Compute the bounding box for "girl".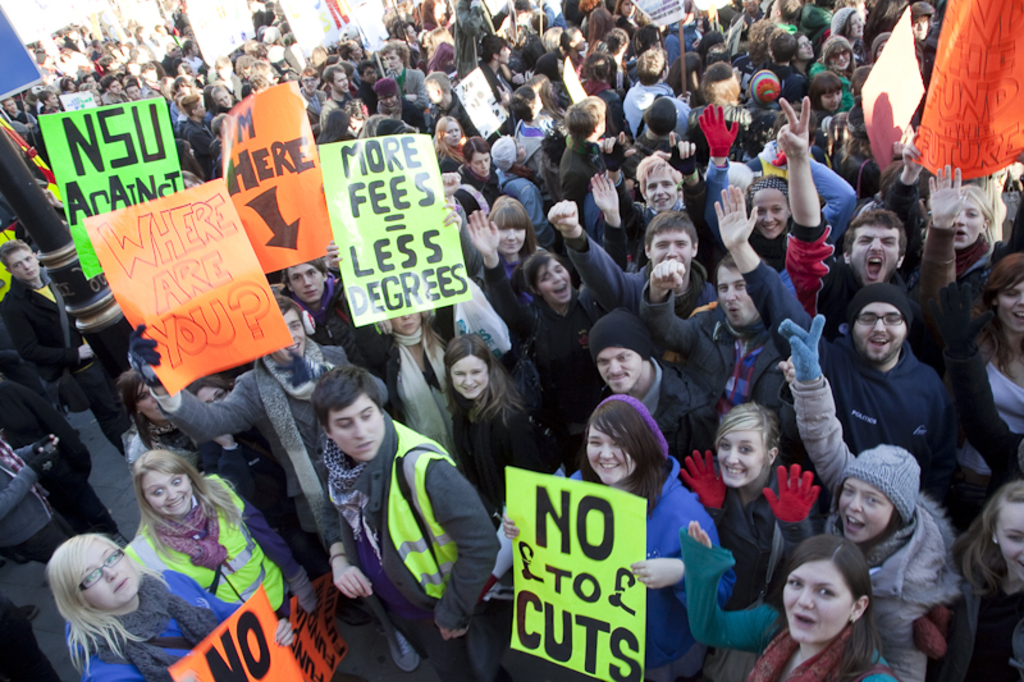
box(466, 171, 628, 445).
